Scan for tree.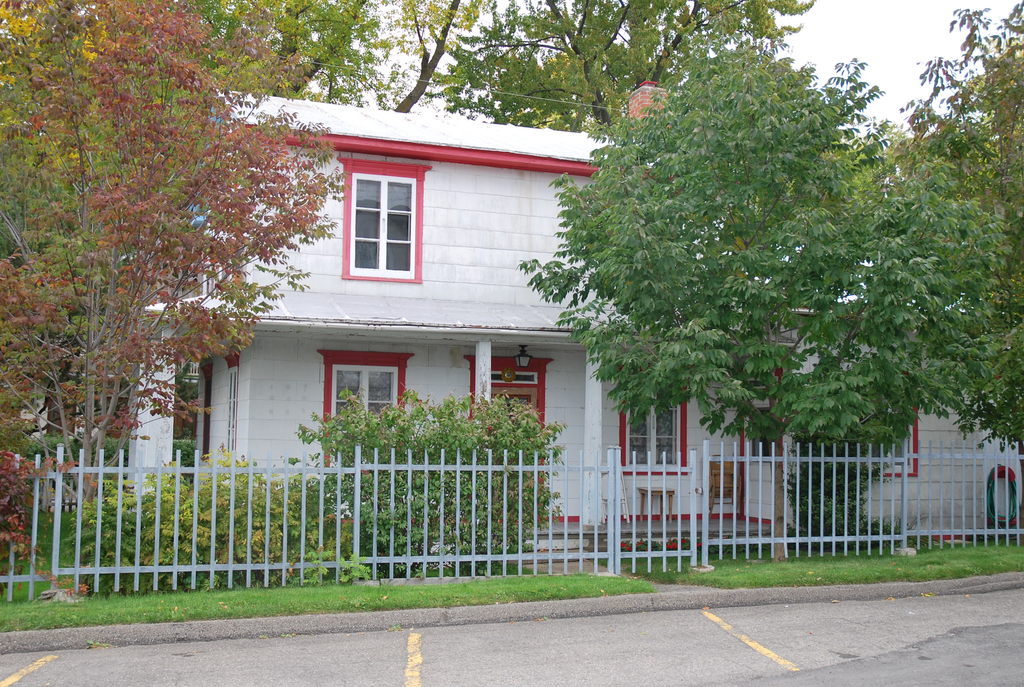
Scan result: [5,2,351,514].
